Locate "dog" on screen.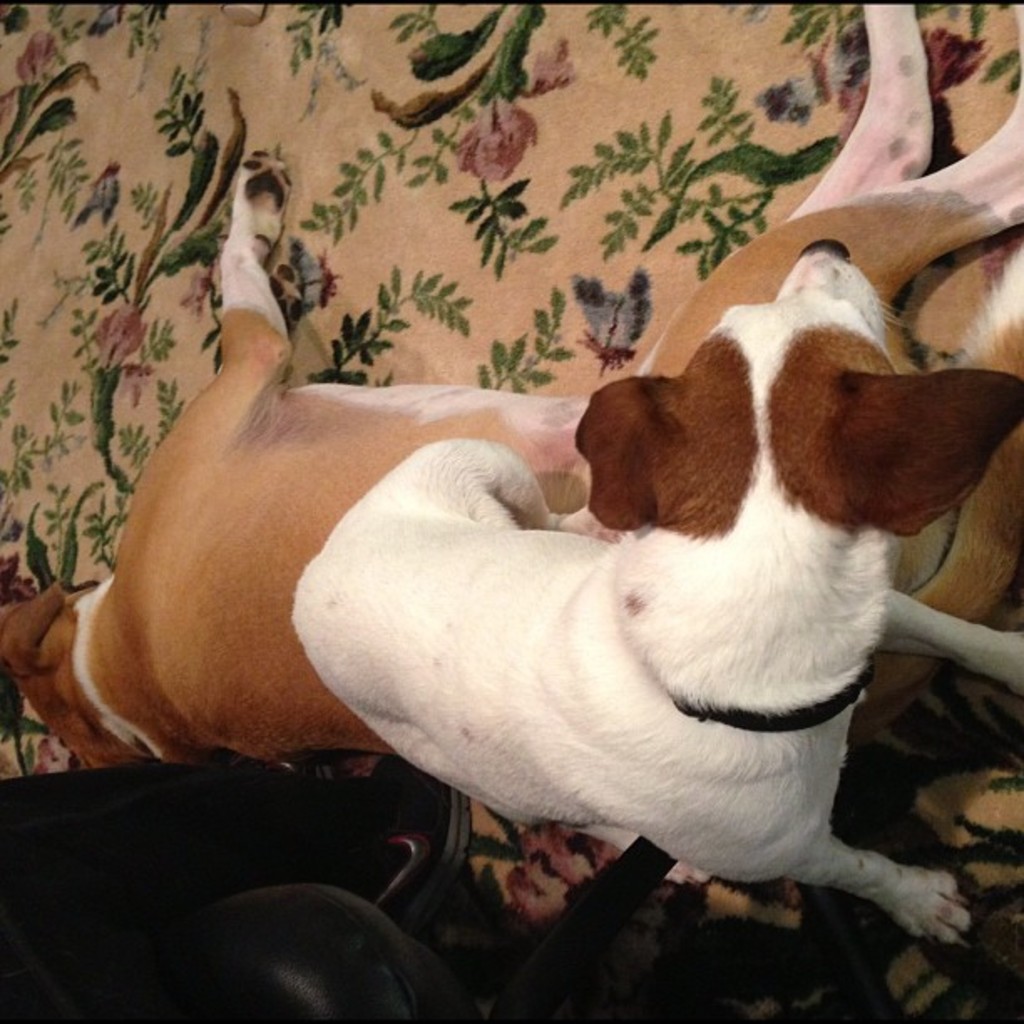
On screen at 0, 0, 1022, 766.
